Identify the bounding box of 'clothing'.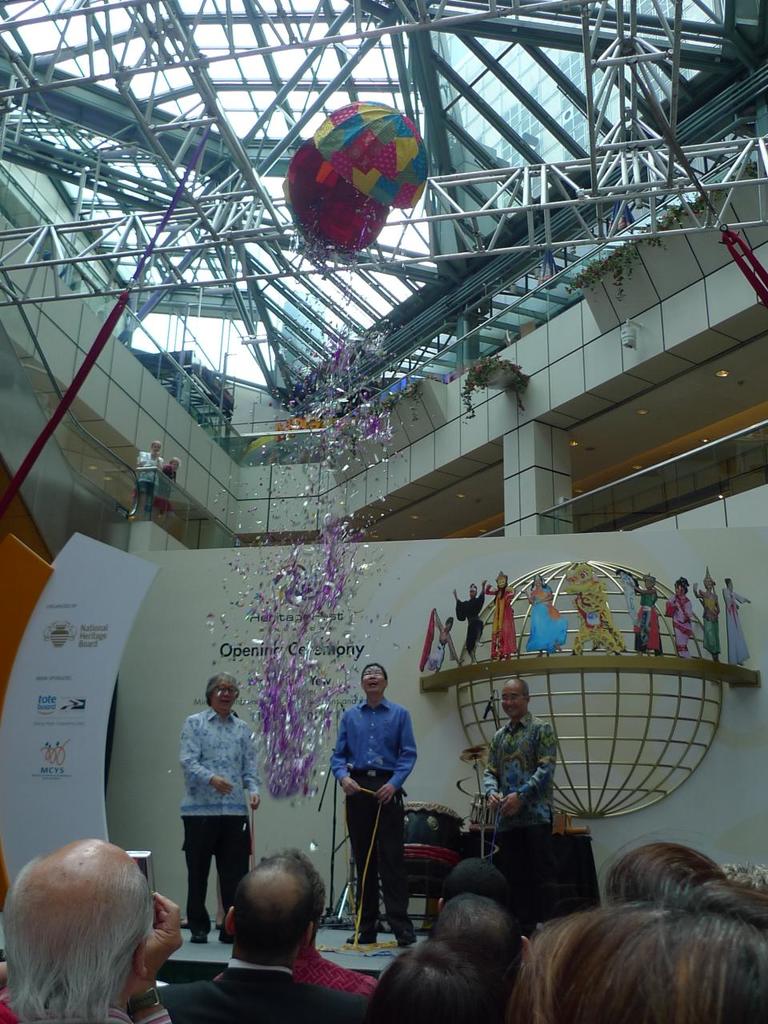
crop(730, 590, 758, 663).
